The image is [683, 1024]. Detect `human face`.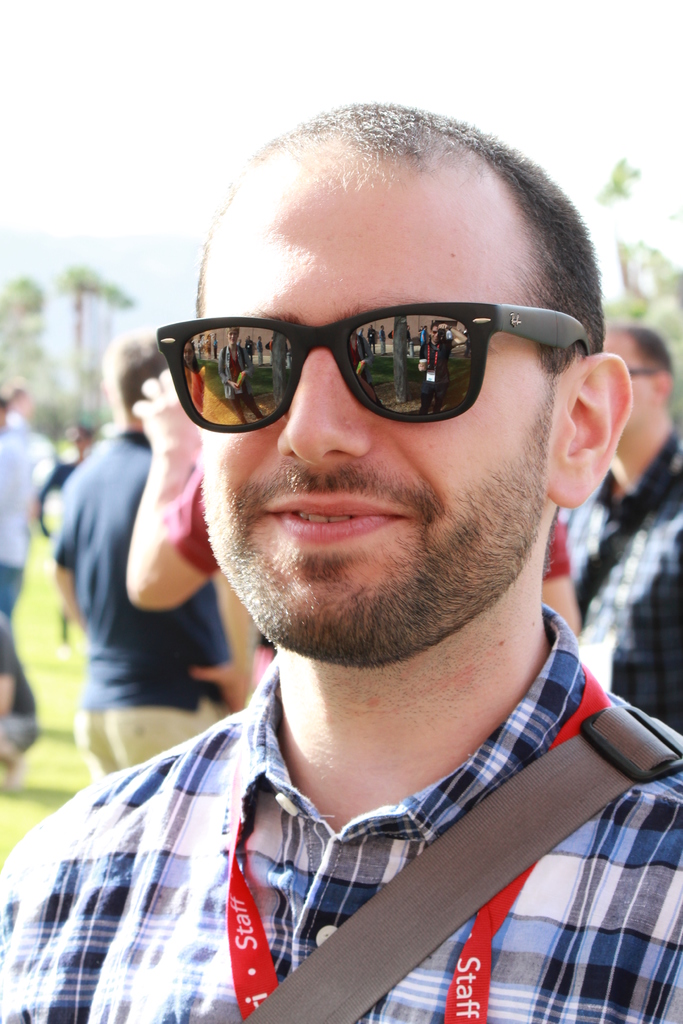
Detection: (193, 163, 547, 665).
